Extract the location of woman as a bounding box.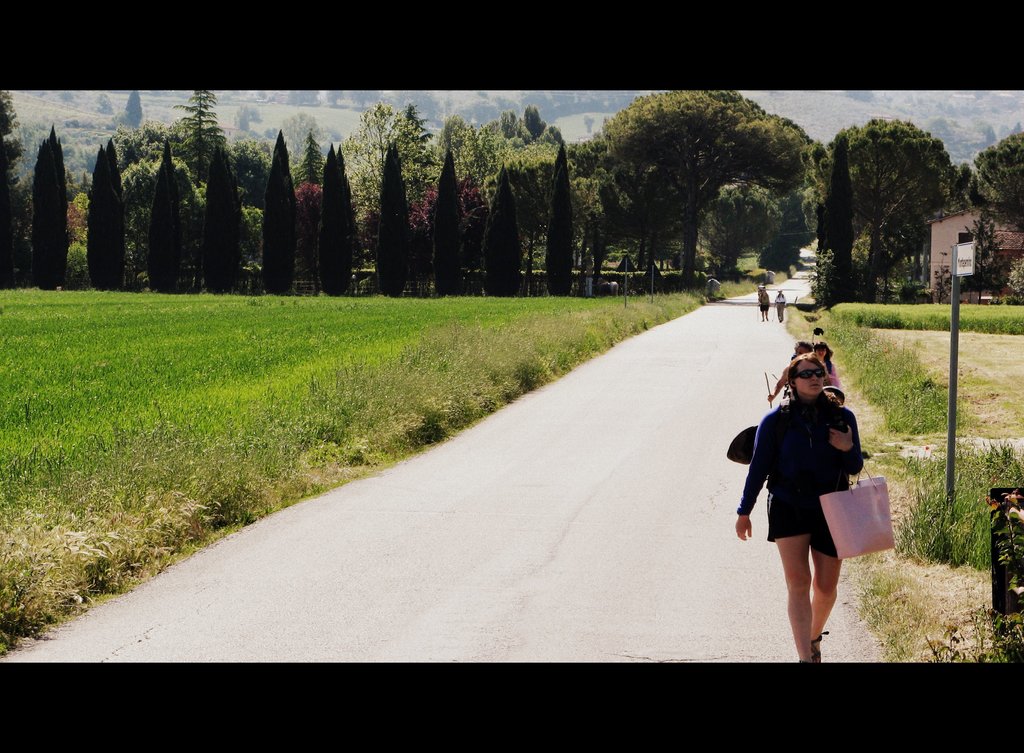
[761,288,771,318].
